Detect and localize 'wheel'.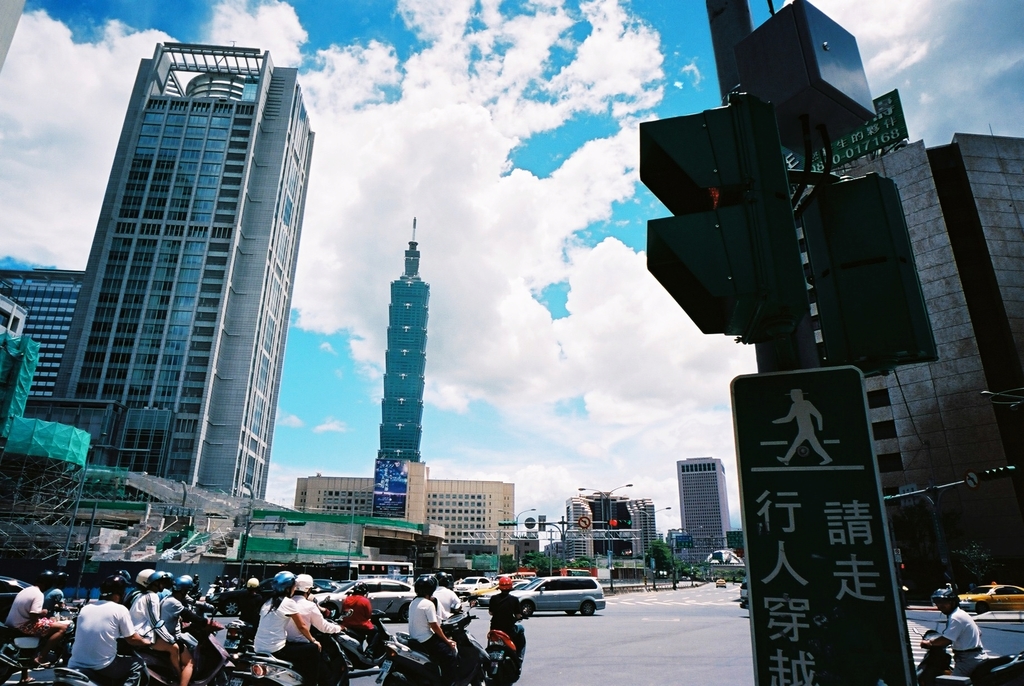
Localized at (522,599,534,611).
